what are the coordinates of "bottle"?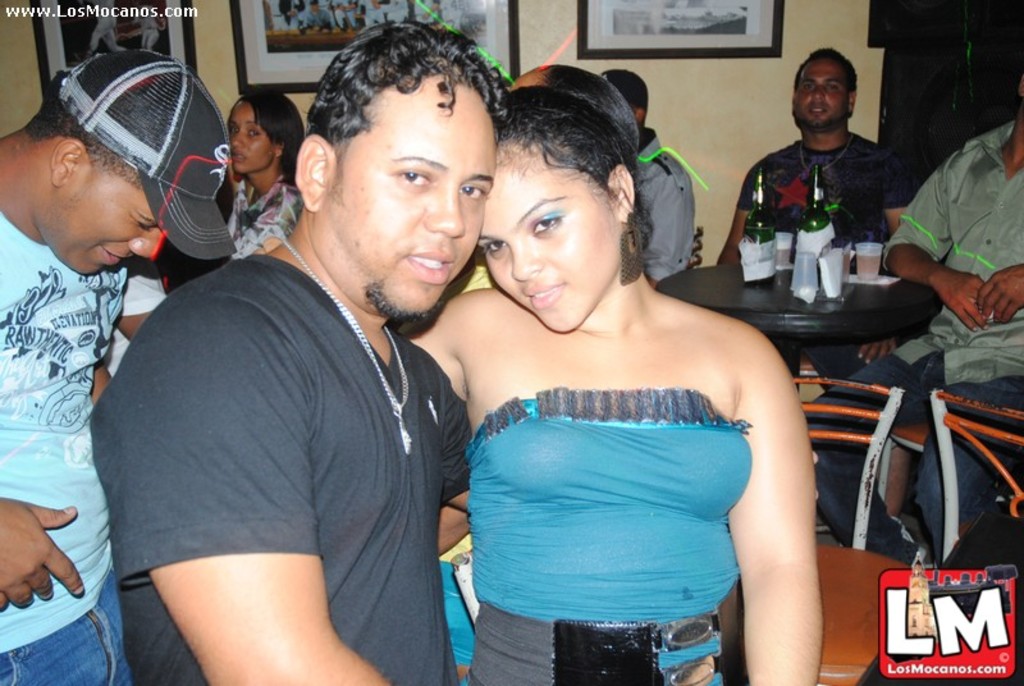
Rect(741, 168, 774, 289).
